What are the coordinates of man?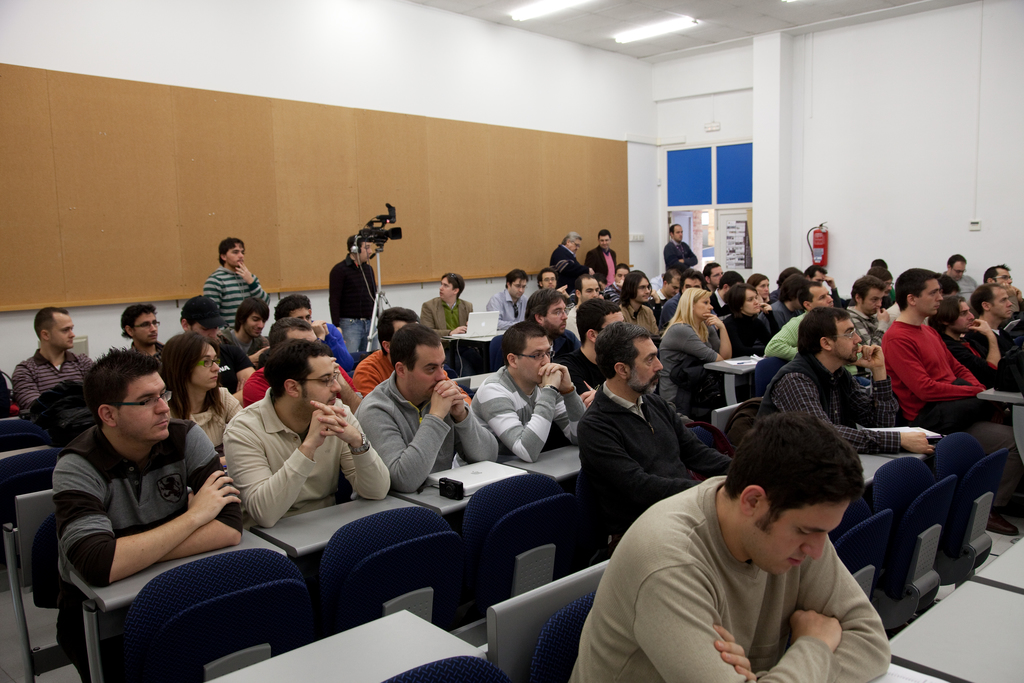
pyautogui.locateOnScreen(660, 267, 682, 304).
